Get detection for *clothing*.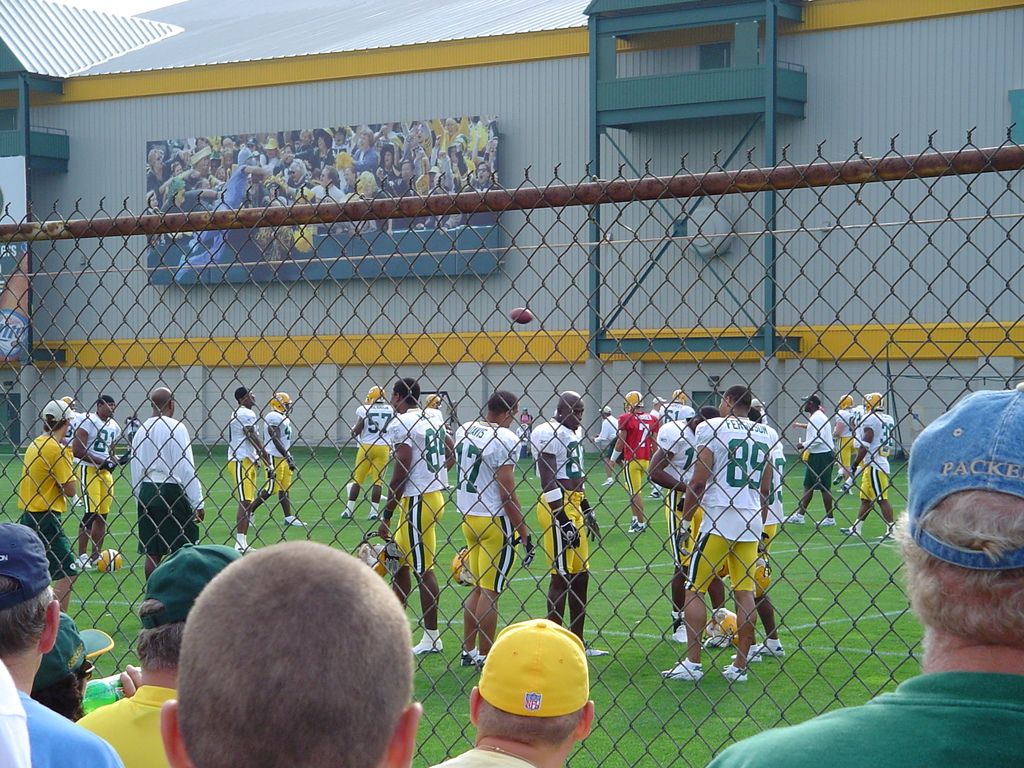
Detection: bbox(851, 413, 898, 503).
